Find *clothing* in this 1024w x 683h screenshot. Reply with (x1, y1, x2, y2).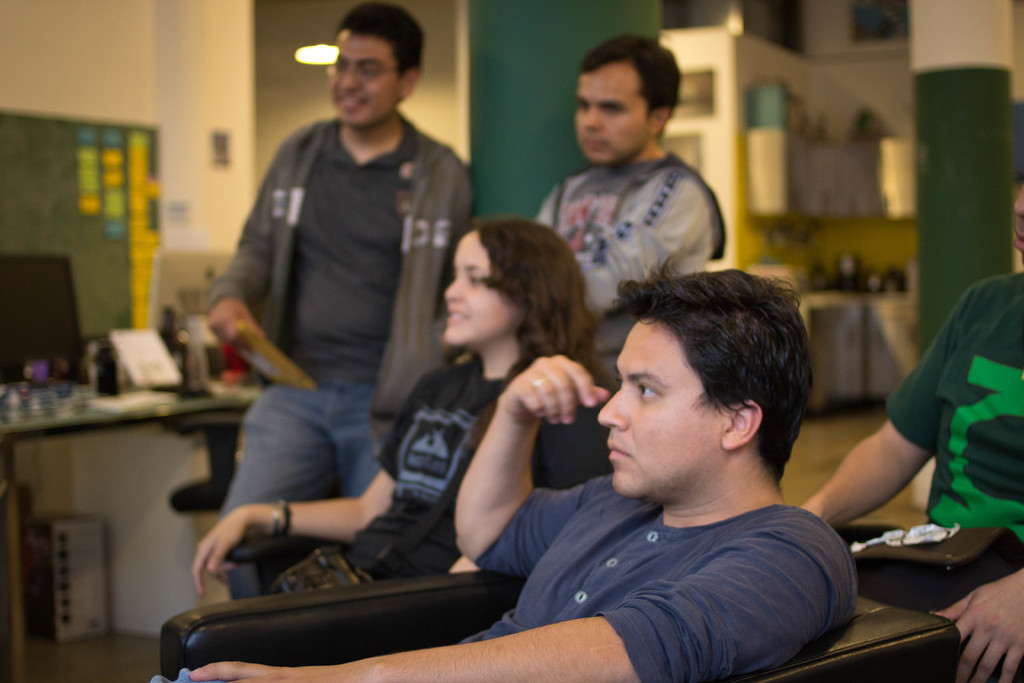
(534, 149, 725, 386).
